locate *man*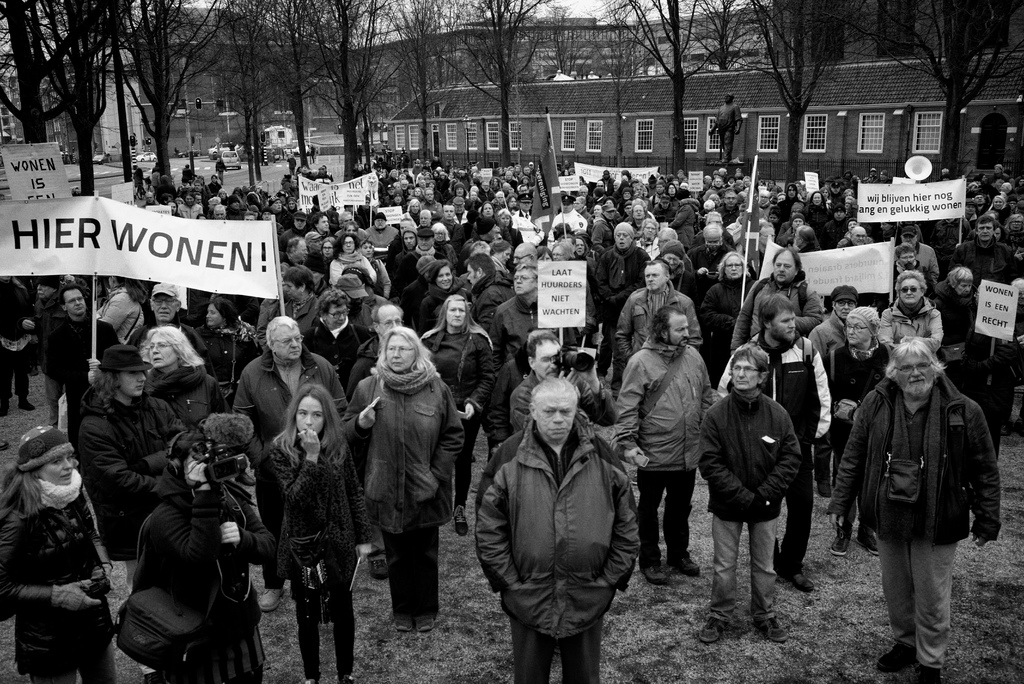
<box>436,205,459,238</box>
